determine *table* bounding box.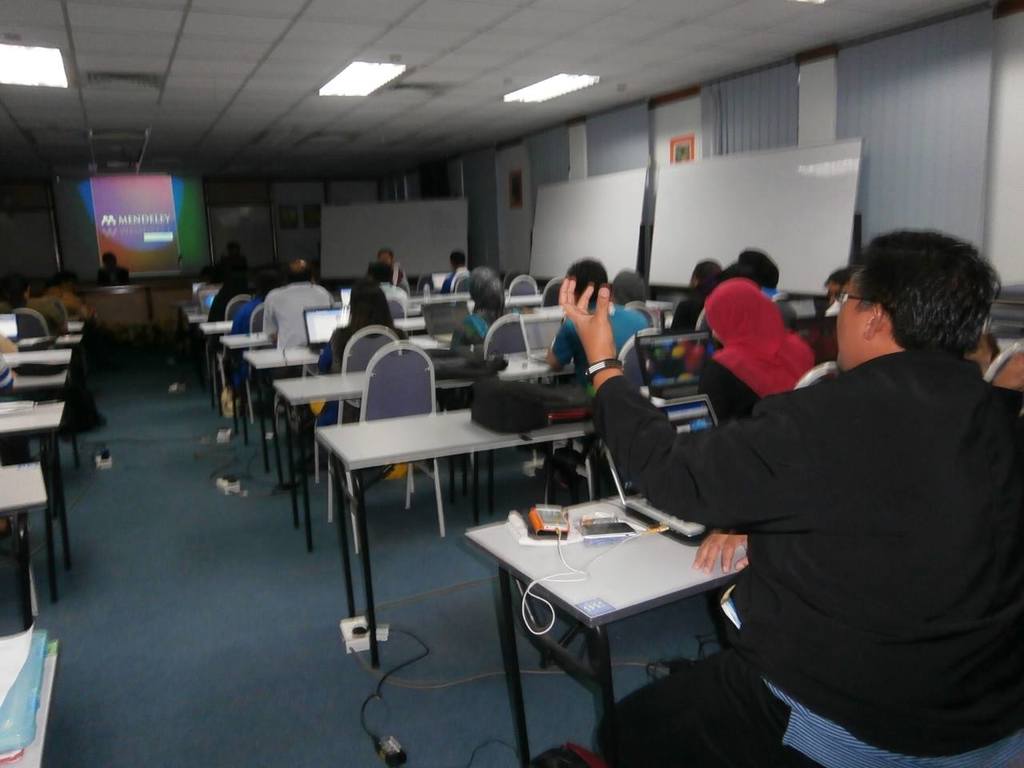
Determined: 198/318/238/410.
